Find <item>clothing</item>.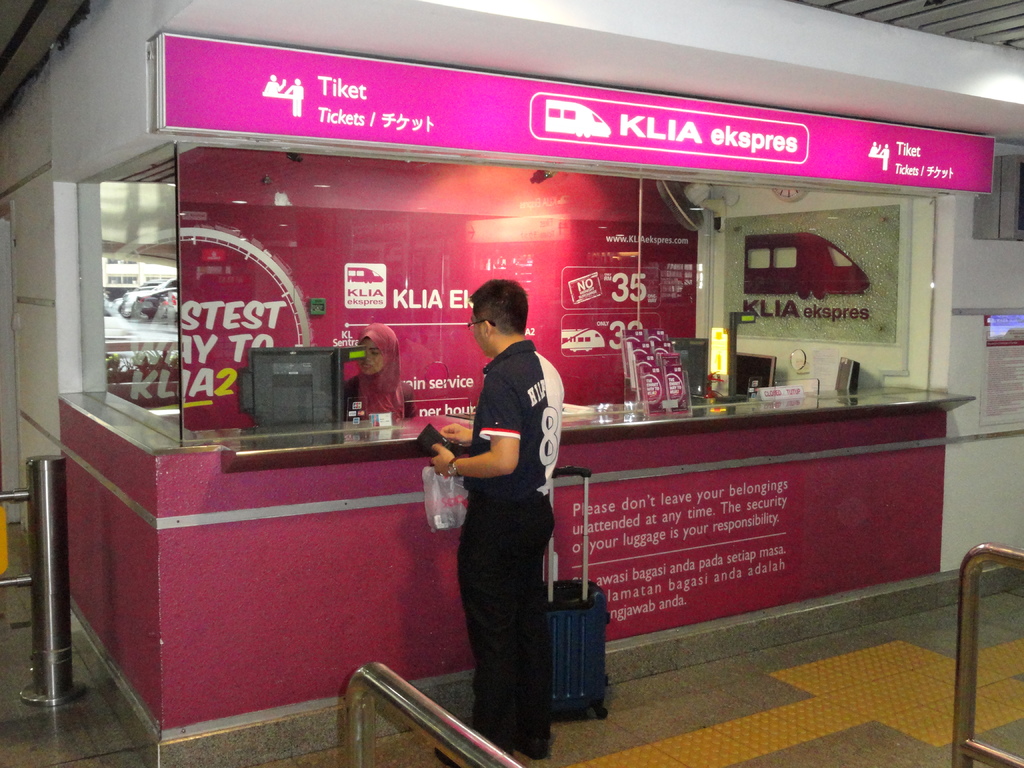
left=345, top=380, right=420, bottom=420.
